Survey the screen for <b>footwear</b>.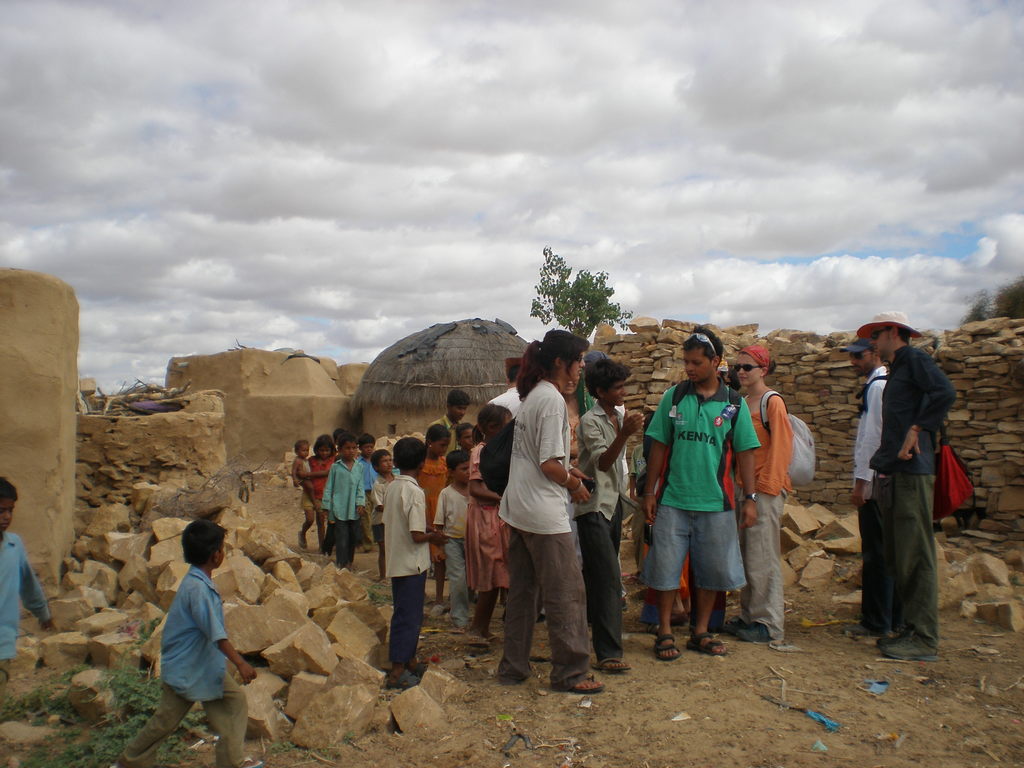
Survey found: bbox(735, 620, 776, 643).
